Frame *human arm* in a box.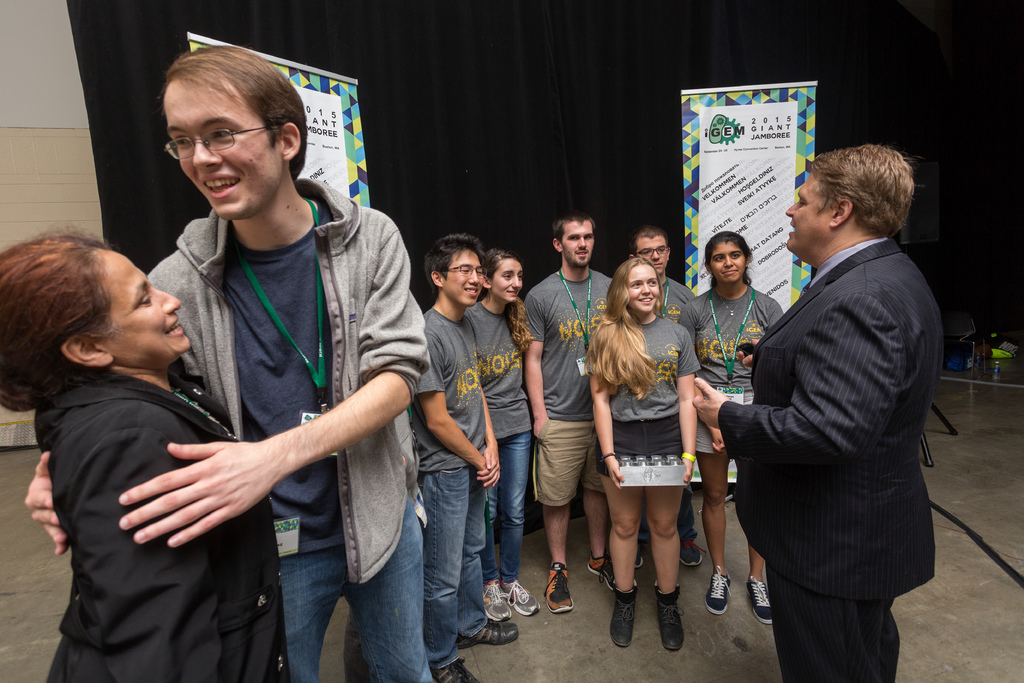
bbox(417, 316, 488, 486).
